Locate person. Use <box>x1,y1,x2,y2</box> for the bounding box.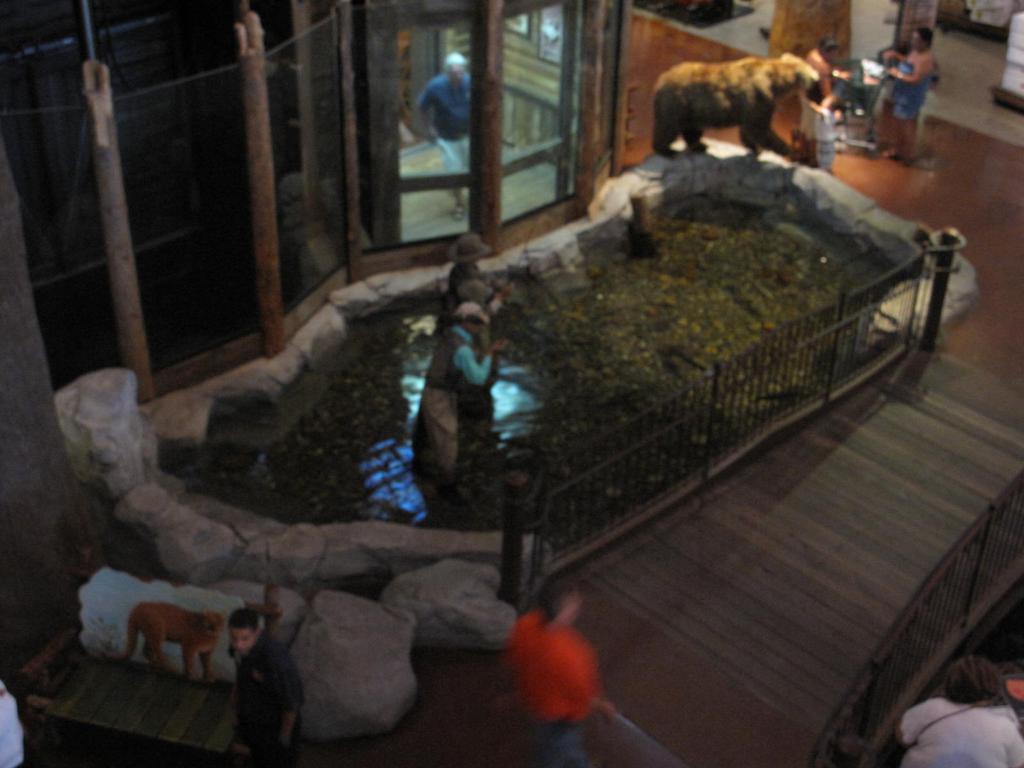
<box>492,579,631,747</box>.
